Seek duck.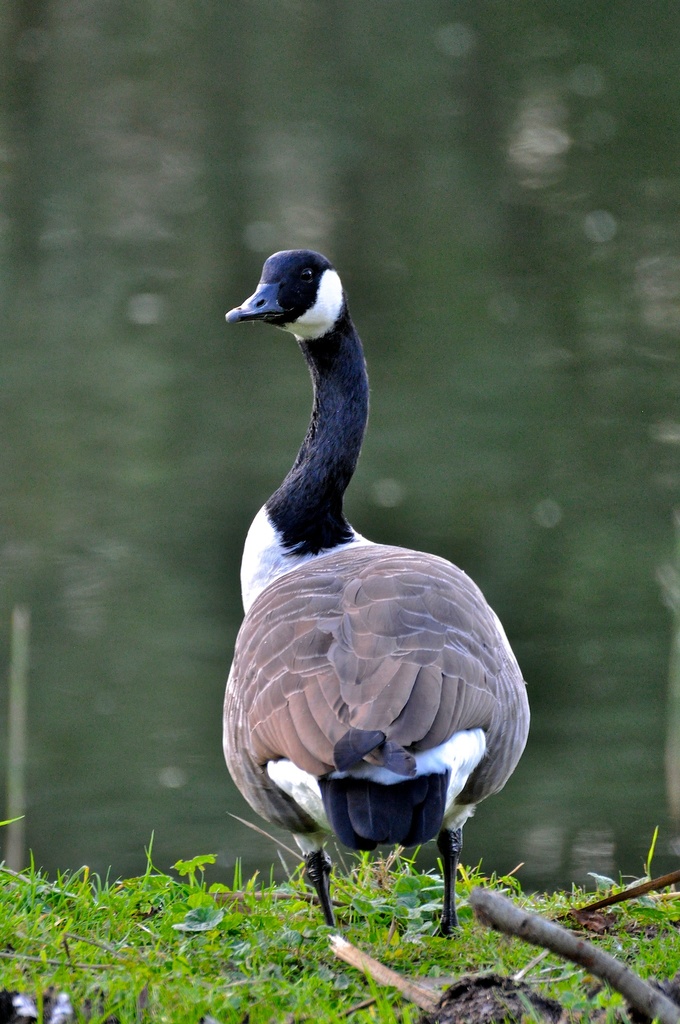
212:225:540:971.
